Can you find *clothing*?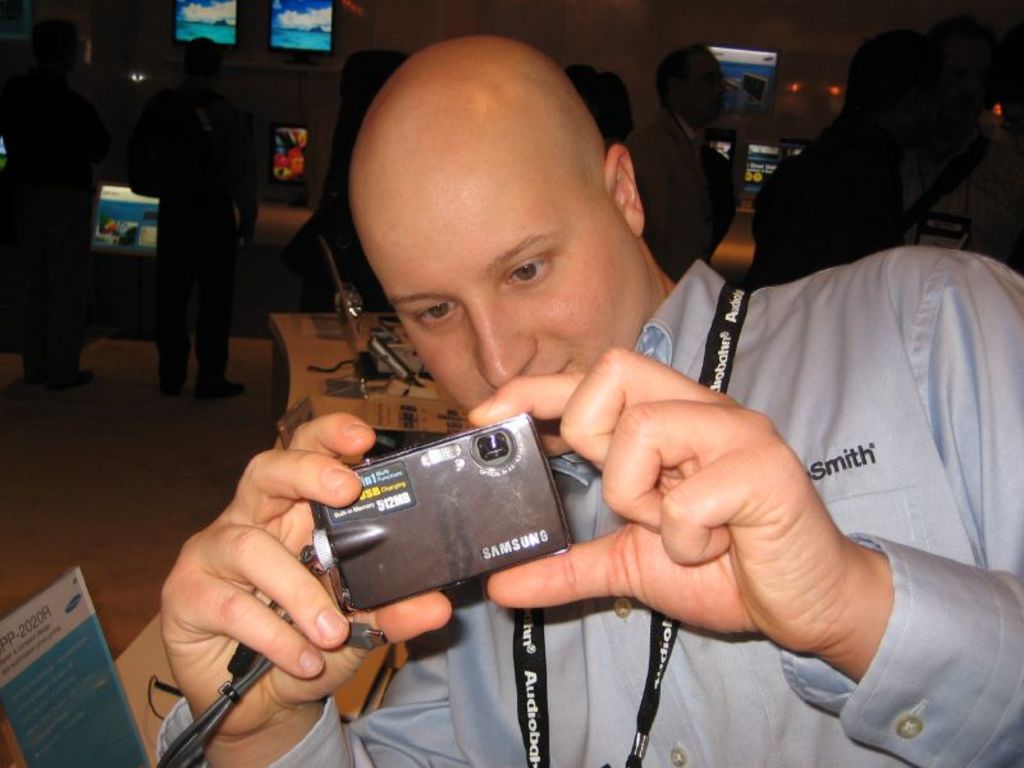
Yes, bounding box: region(0, 68, 104, 378).
